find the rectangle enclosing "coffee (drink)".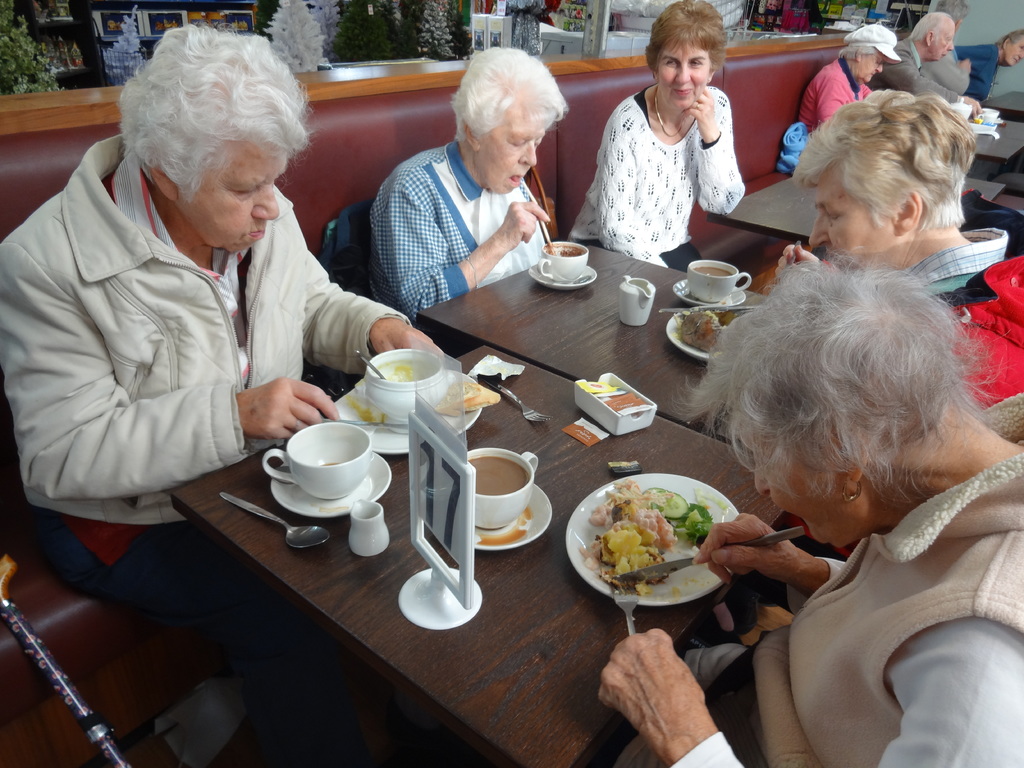
[left=465, top=454, right=525, bottom=495].
